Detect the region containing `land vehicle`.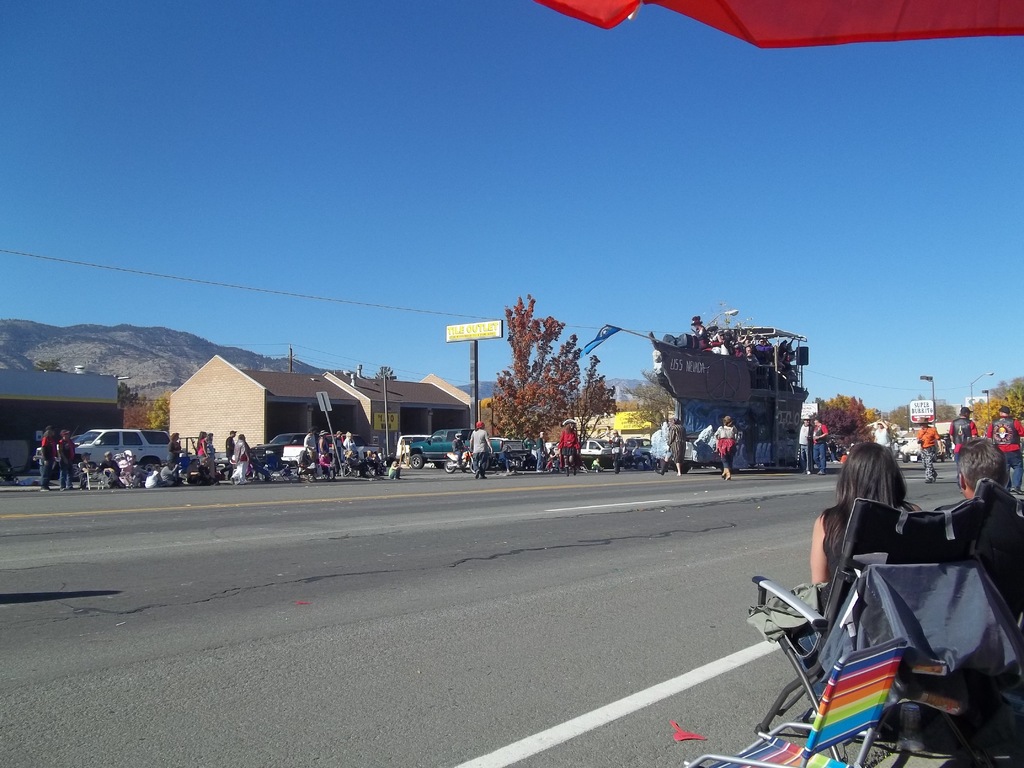
[895,433,950,463].
